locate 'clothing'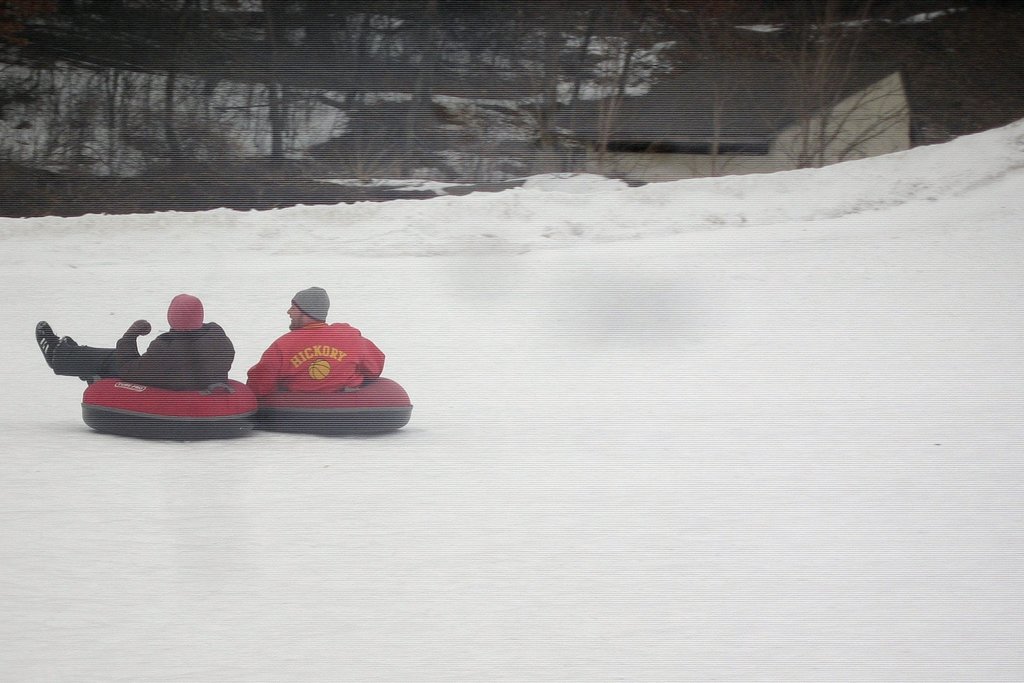
box(51, 320, 237, 389)
